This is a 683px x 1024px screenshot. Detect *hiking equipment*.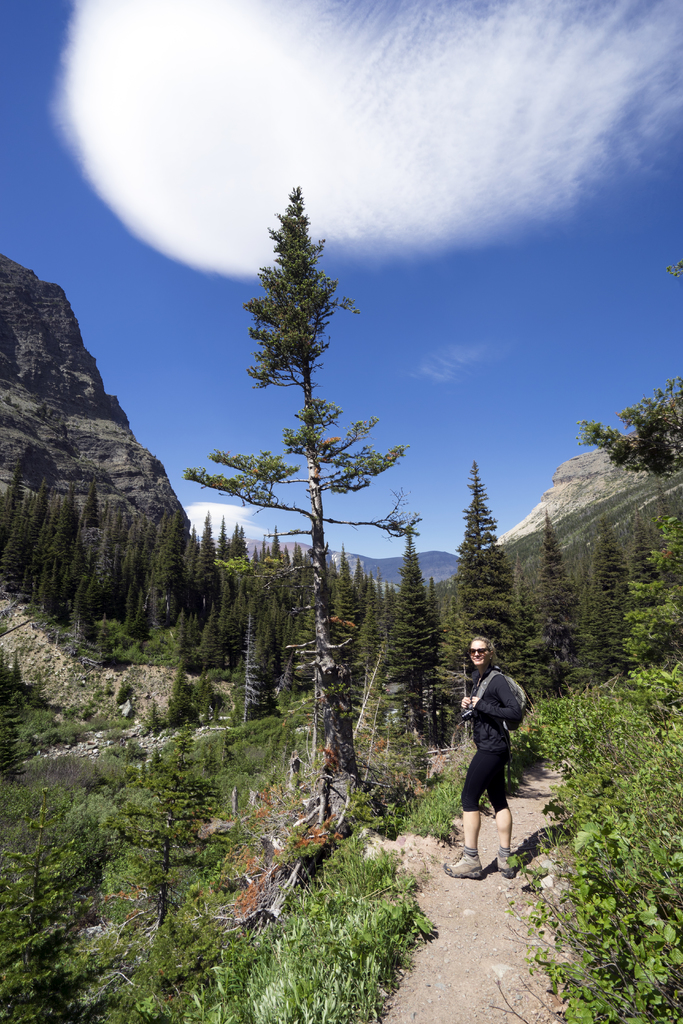
locate(463, 668, 531, 739).
